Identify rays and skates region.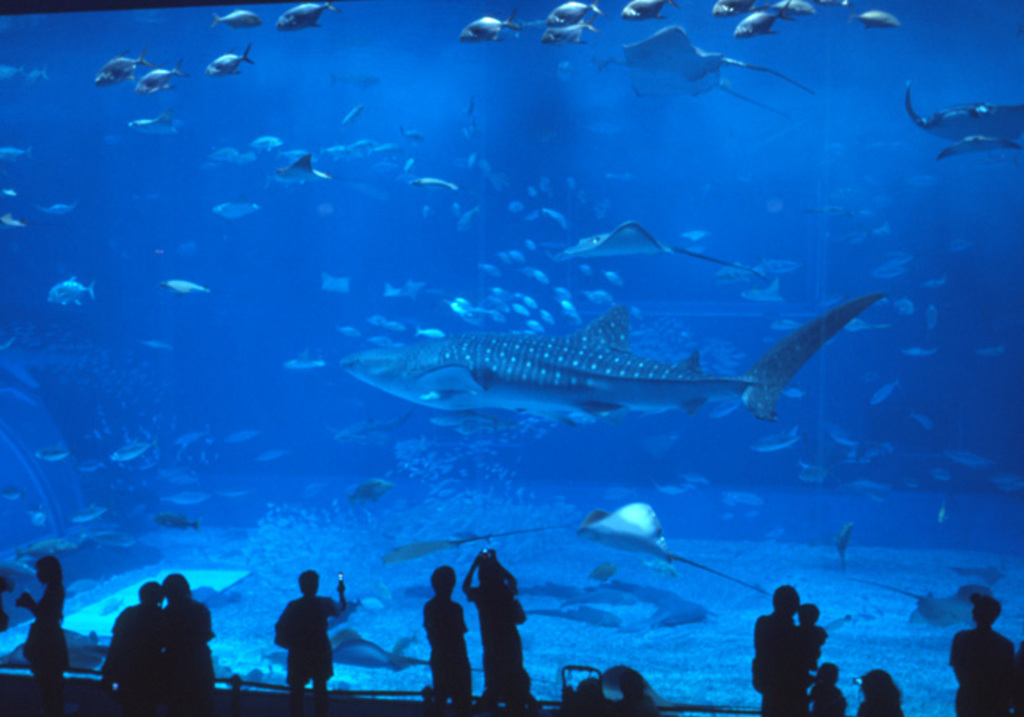
Region: bbox=[275, 149, 364, 184].
